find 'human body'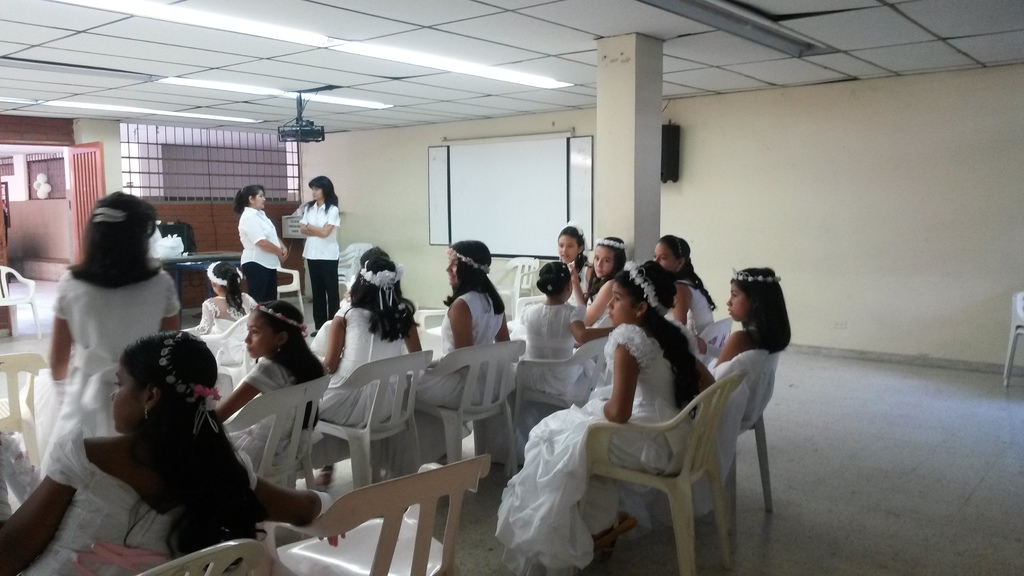
x1=297 y1=175 x2=339 y2=339
